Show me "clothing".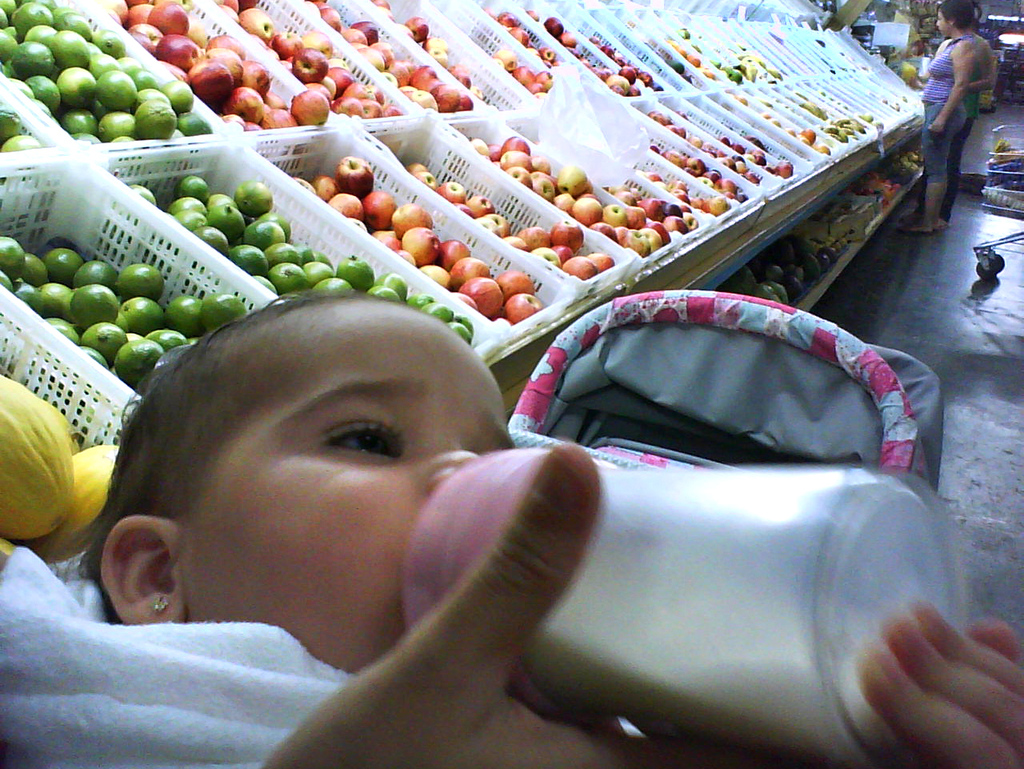
"clothing" is here: <bbox>918, 34, 976, 183</bbox>.
